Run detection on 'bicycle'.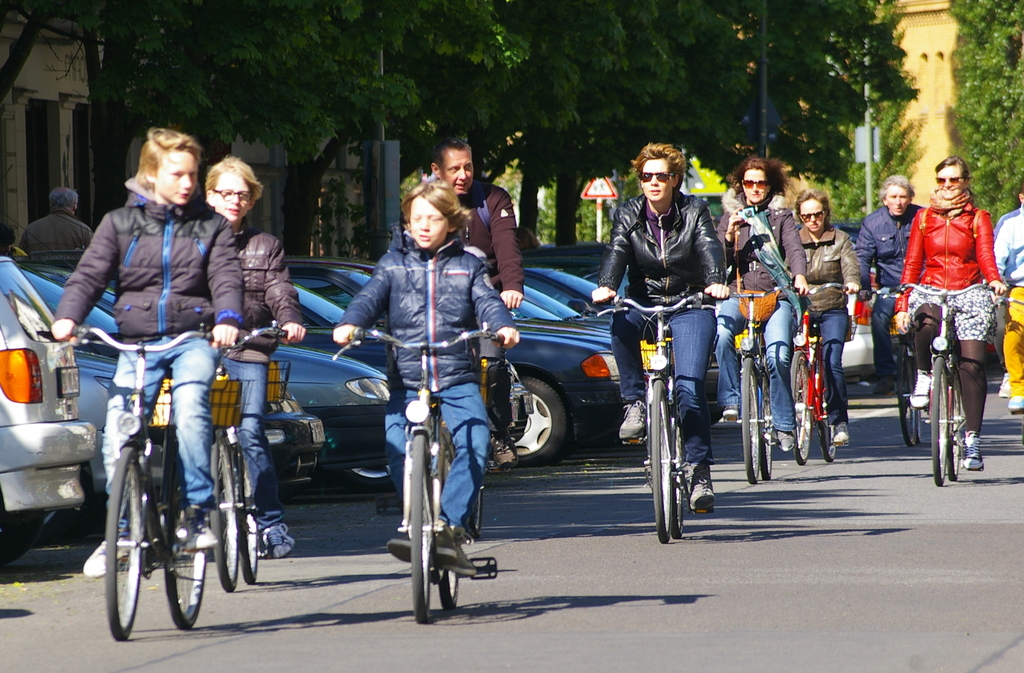
Result: box(84, 293, 259, 644).
